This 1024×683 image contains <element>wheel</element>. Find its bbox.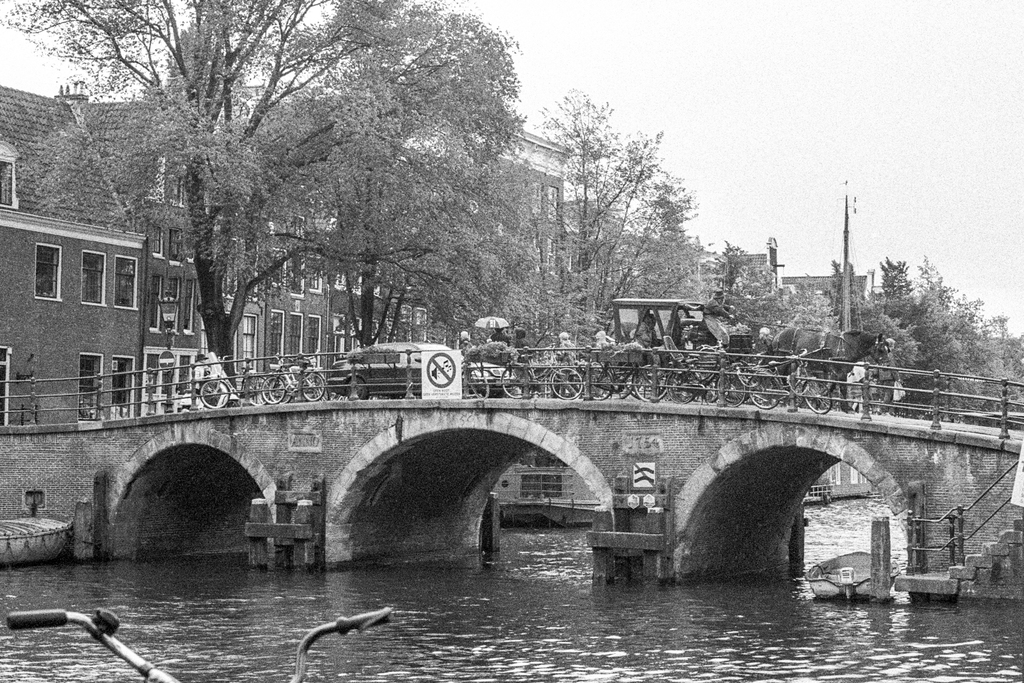
x1=271, y1=377, x2=299, y2=404.
